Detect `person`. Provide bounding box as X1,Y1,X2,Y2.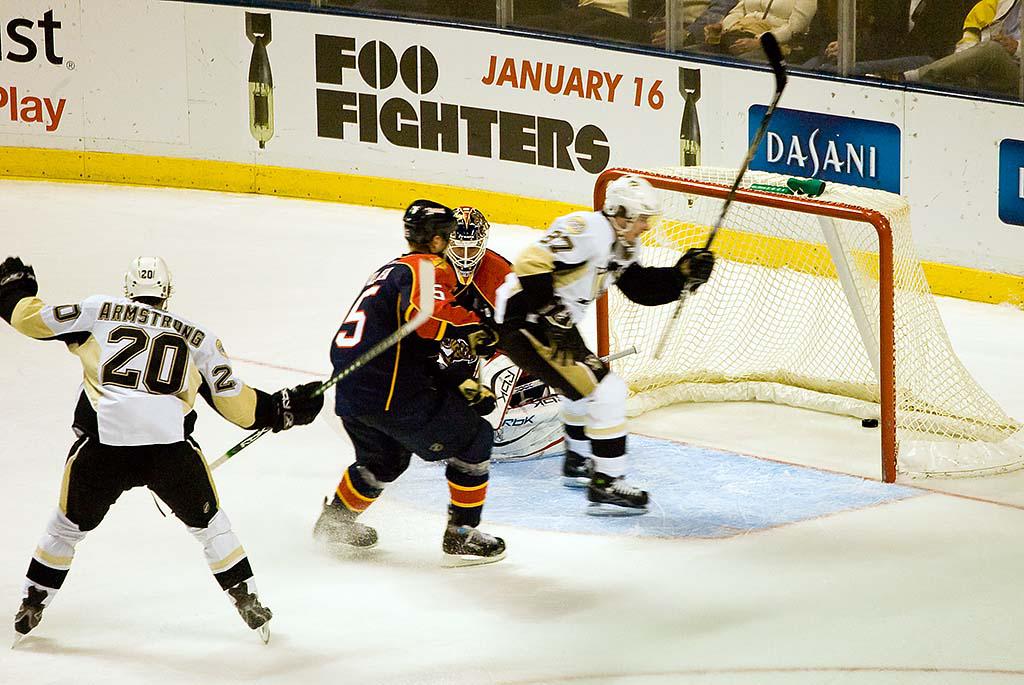
0,255,333,640.
